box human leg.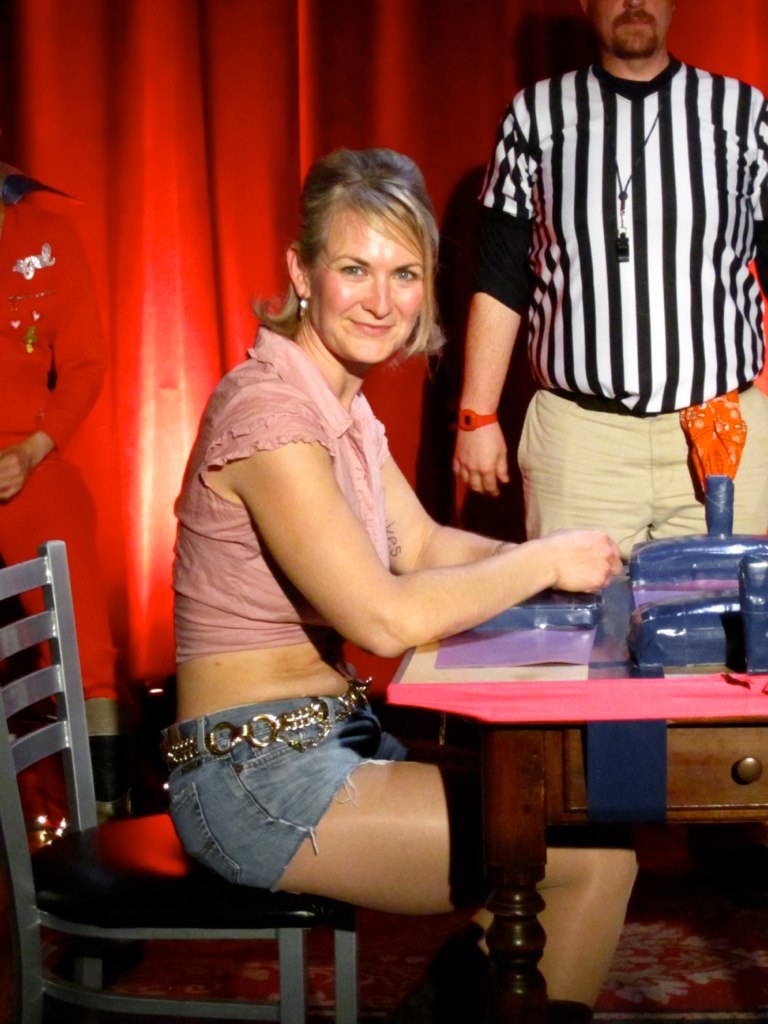
[520, 389, 644, 561].
